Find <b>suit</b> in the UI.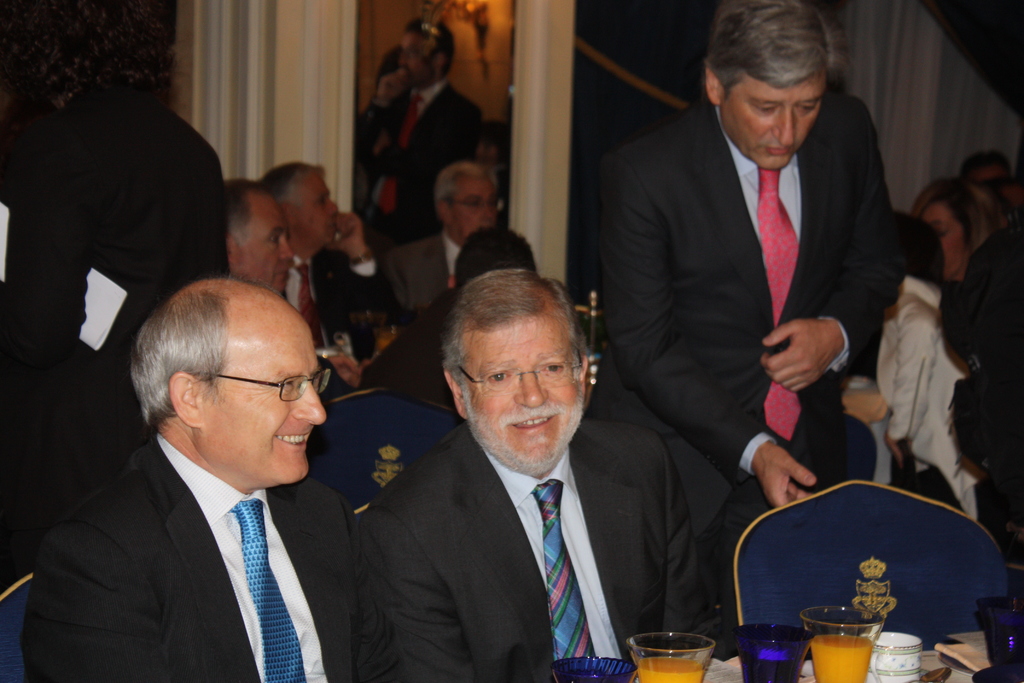
UI element at <box>278,242,390,362</box>.
